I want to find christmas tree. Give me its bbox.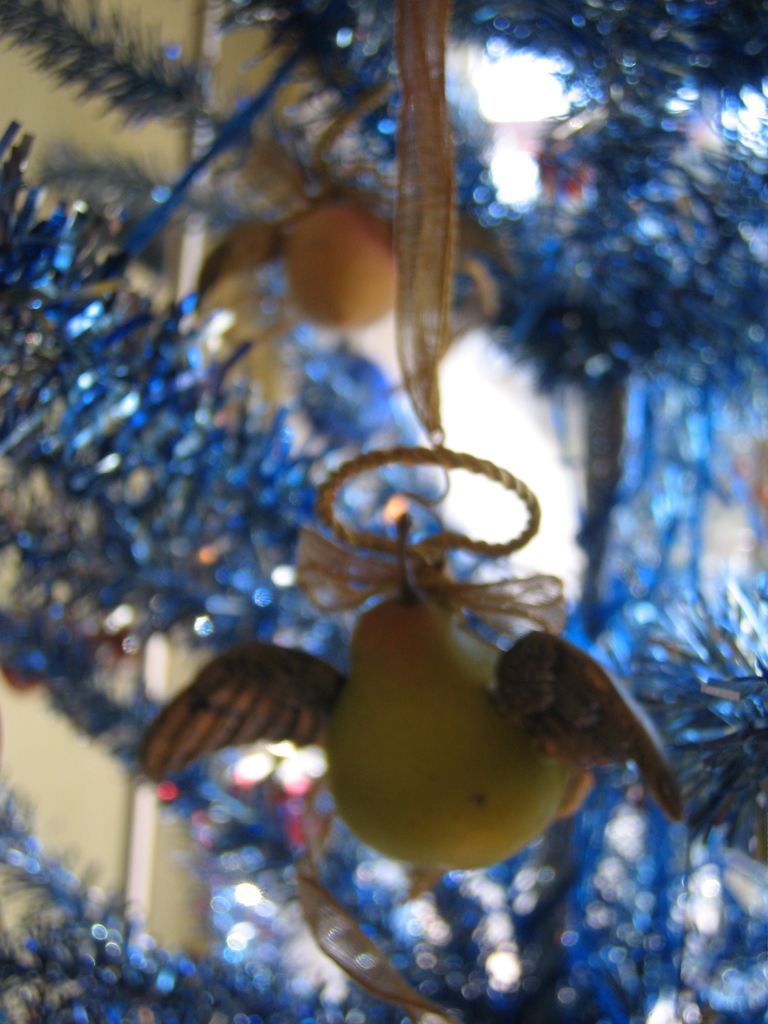
<bbox>0, 0, 767, 1023</bbox>.
